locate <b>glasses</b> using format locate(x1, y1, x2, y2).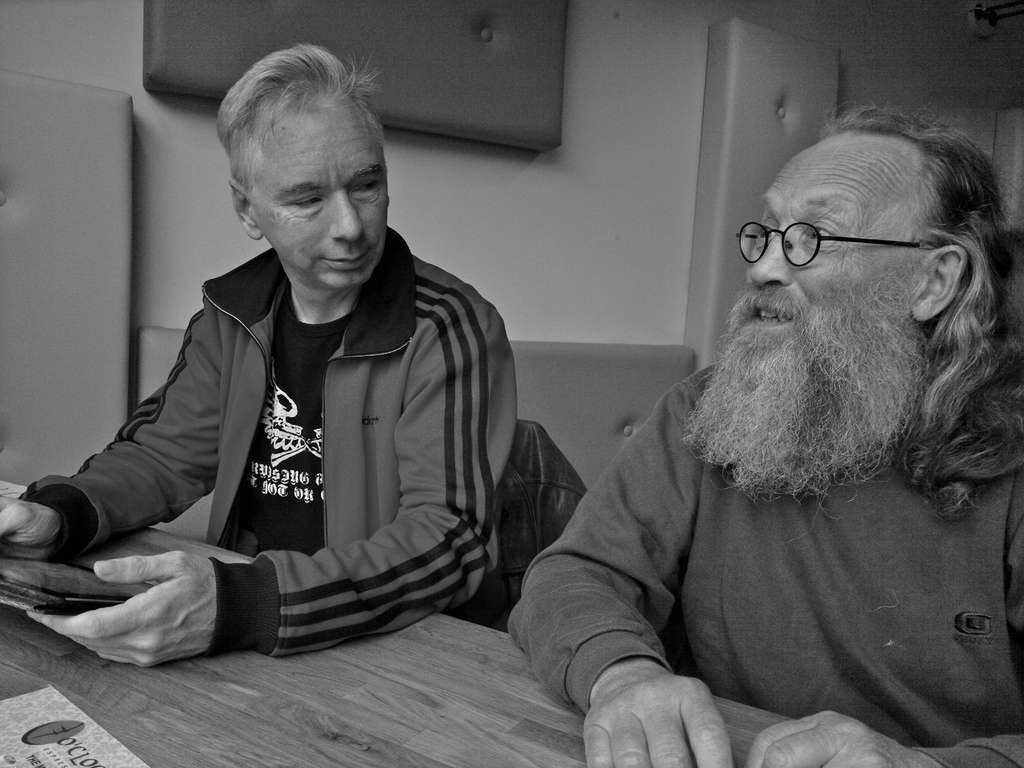
locate(741, 202, 876, 265).
